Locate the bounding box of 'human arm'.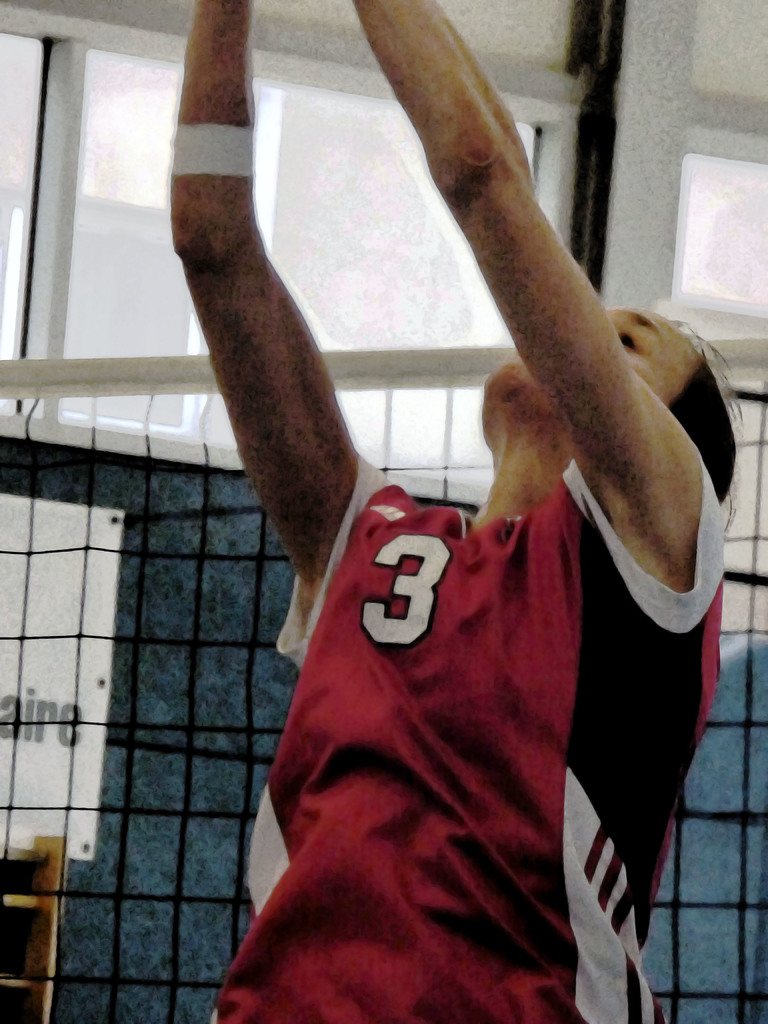
Bounding box: 354 0 706 602.
